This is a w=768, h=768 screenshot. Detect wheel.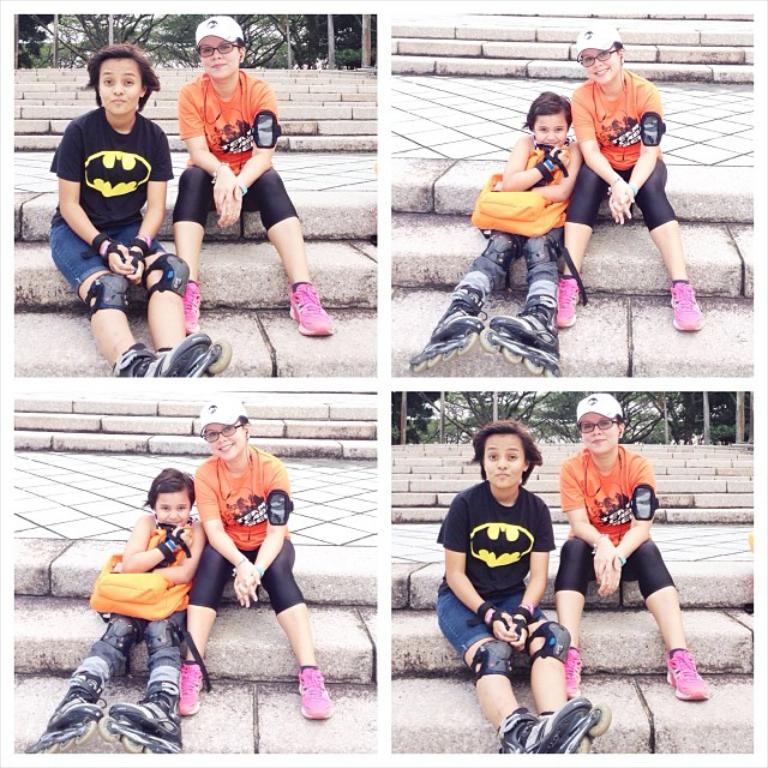
bbox=(96, 716, 120, 740).
